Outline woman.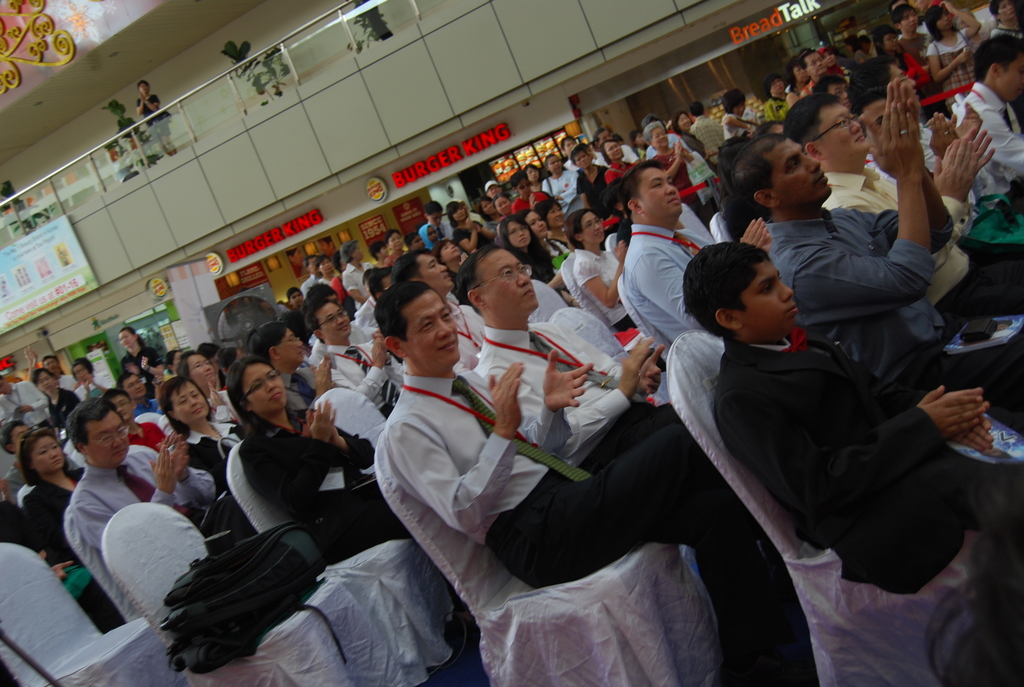
Outline: Rect(500, 217, 568, 297).
